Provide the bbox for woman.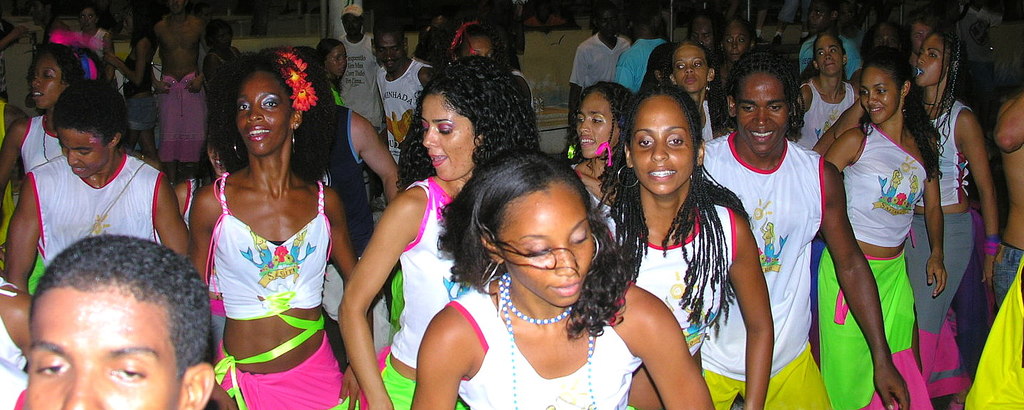
region(791, 28, 870, 154).
